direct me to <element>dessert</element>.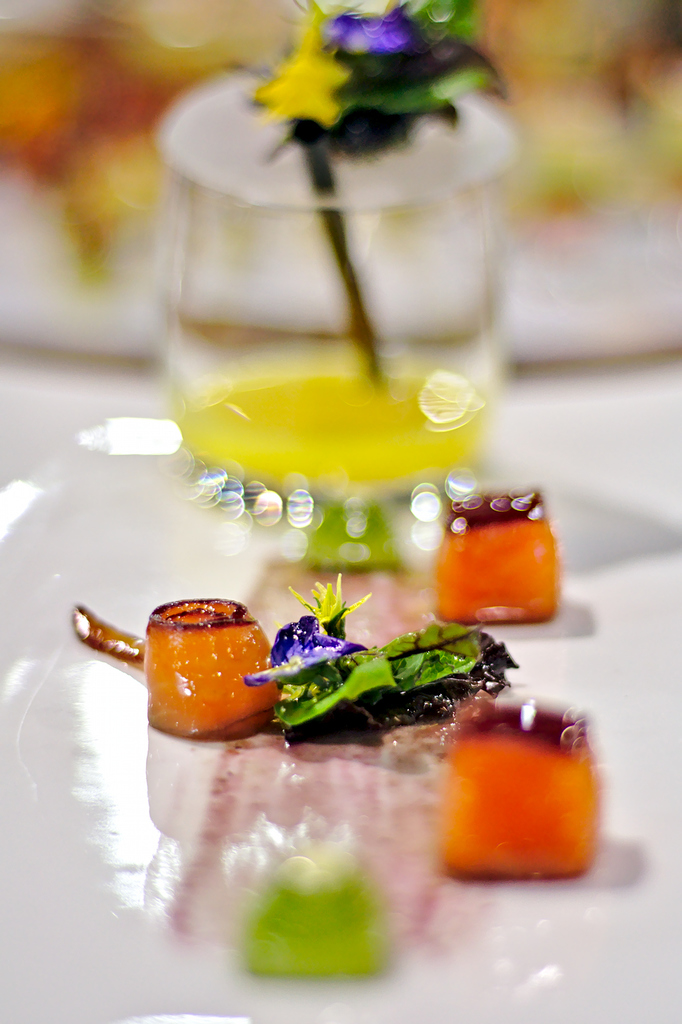
Direction: left=439, top=491, right=564, bottom=627.
